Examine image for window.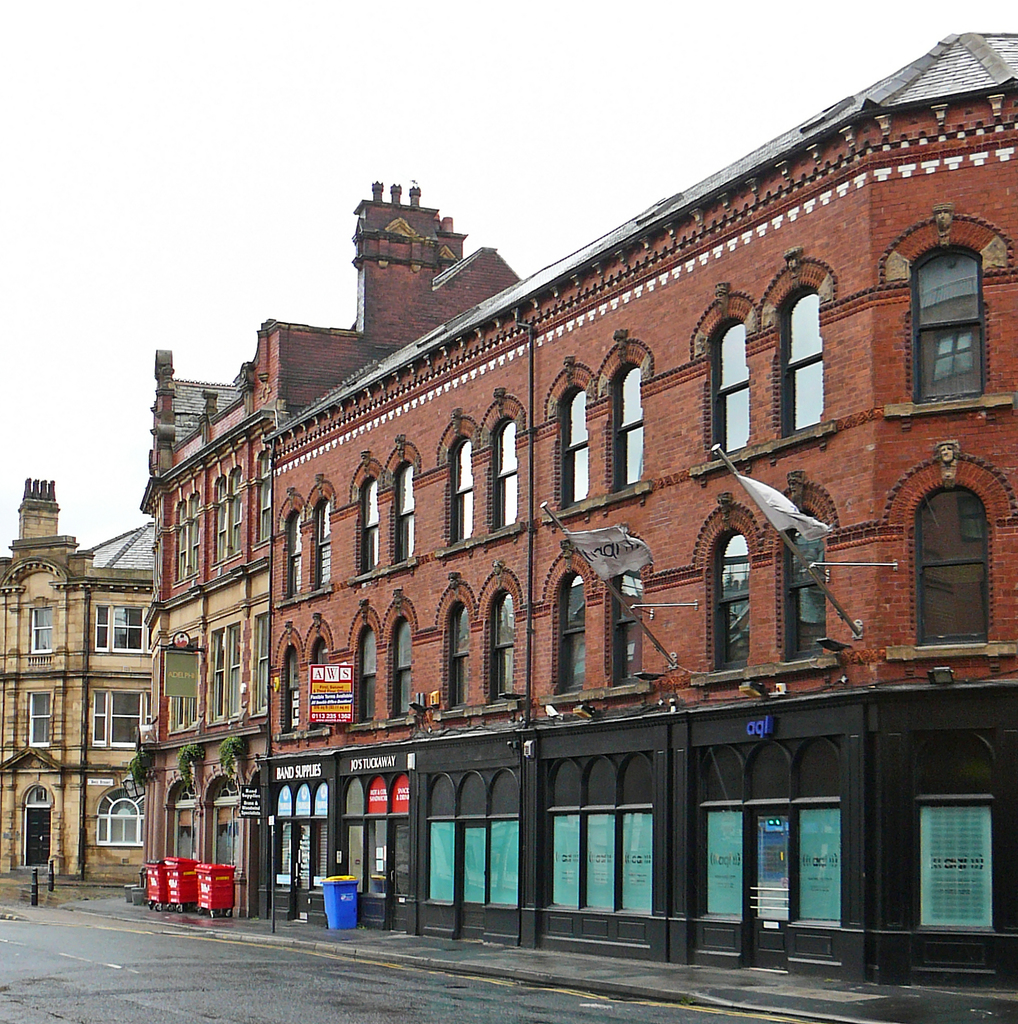
Examination result: pyautogui.locateOnScreen(315, 499, 333, 591).
